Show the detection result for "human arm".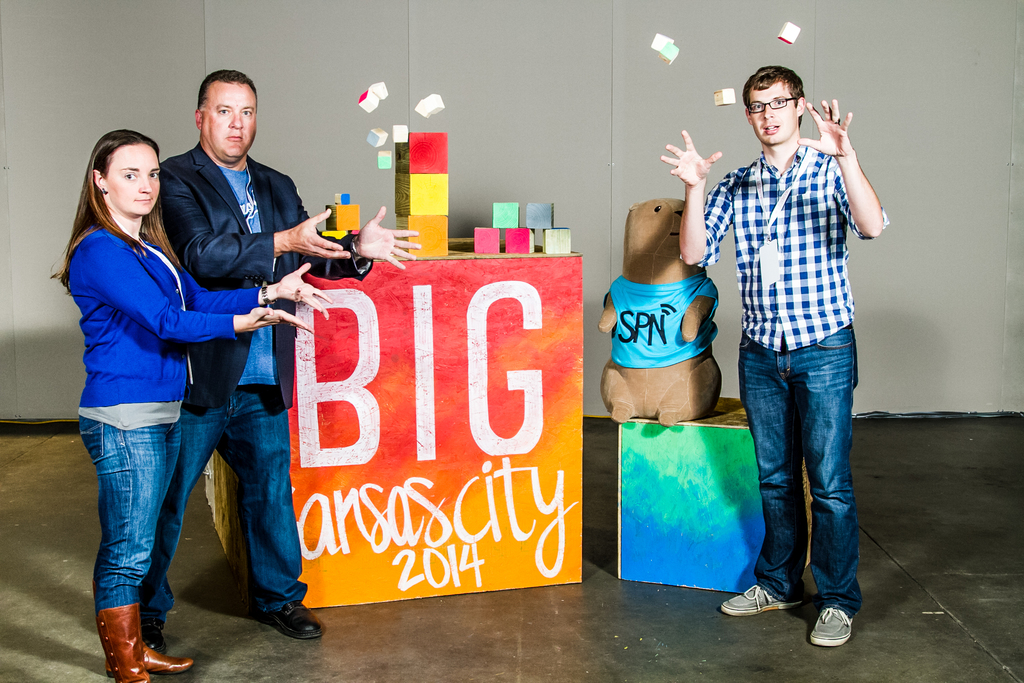
<box>83,235,319,337</box>.
